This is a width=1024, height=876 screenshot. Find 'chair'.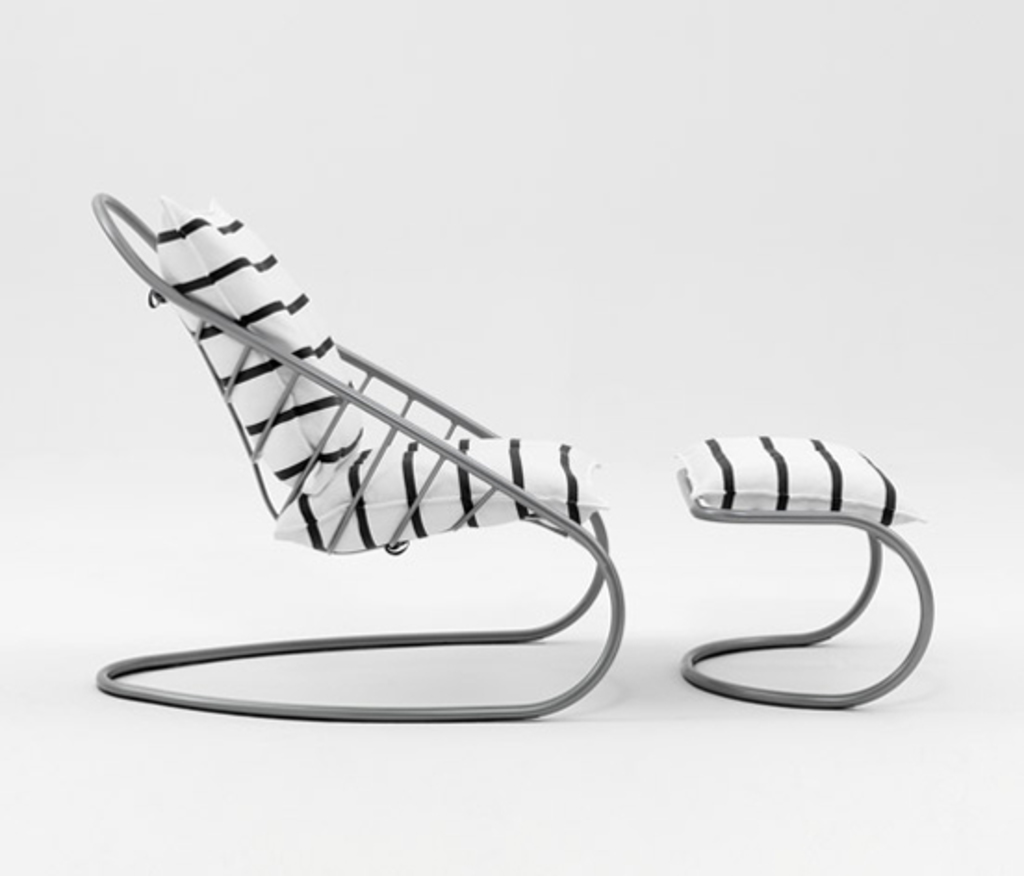
Bounding box: [89, 193, 928, 716].
